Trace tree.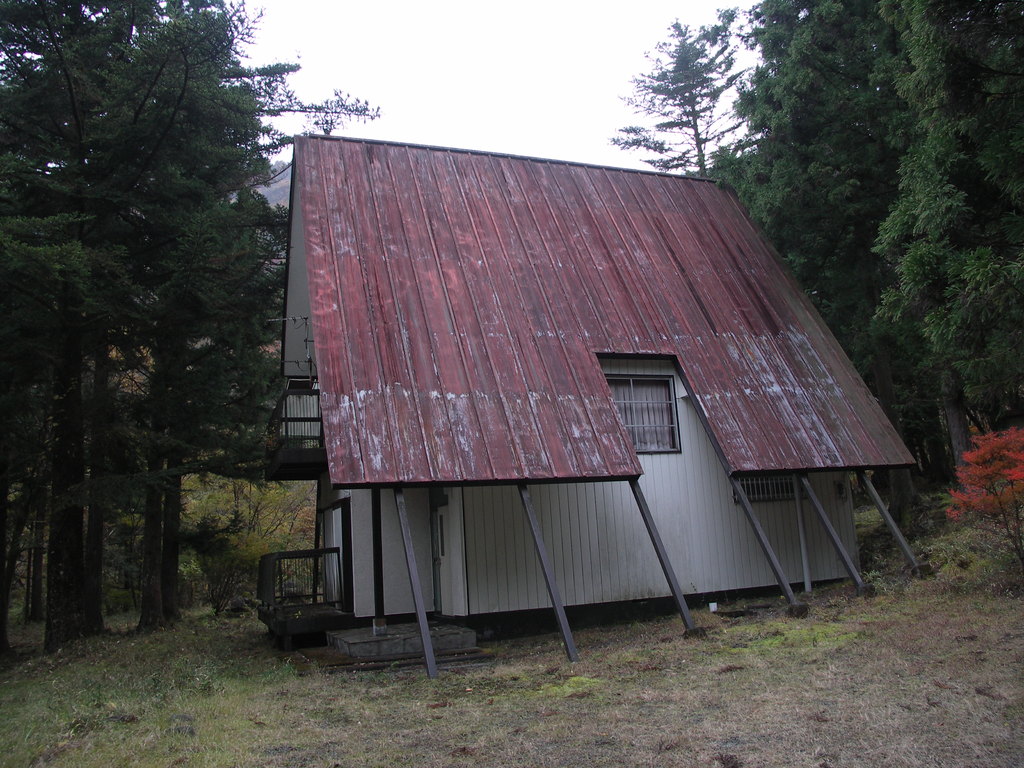
Traced to detection(629, 39, 780, 180).
